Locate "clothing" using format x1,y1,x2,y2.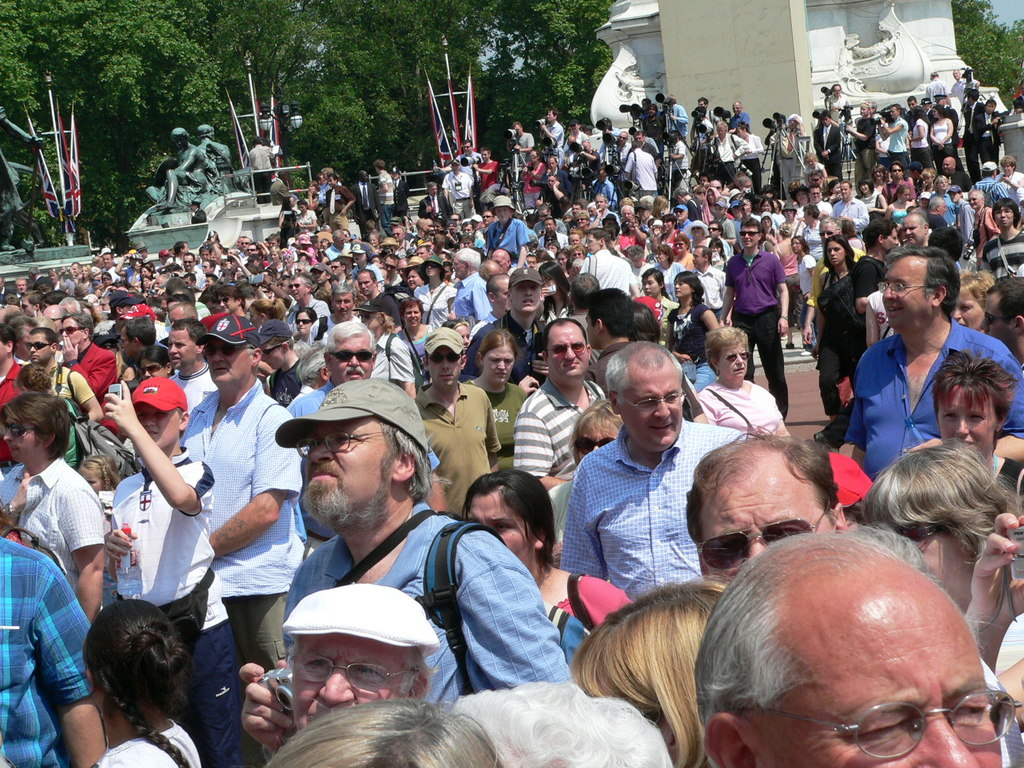
56,367,95,408.
